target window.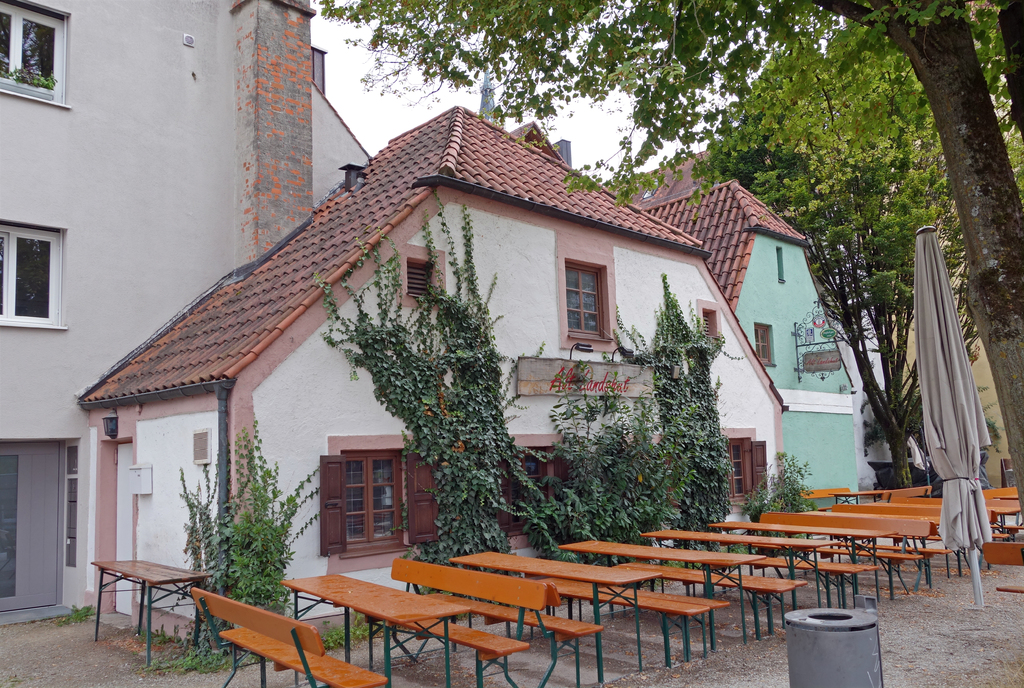
Target region: bbox=(722, 437, 769, 509).
